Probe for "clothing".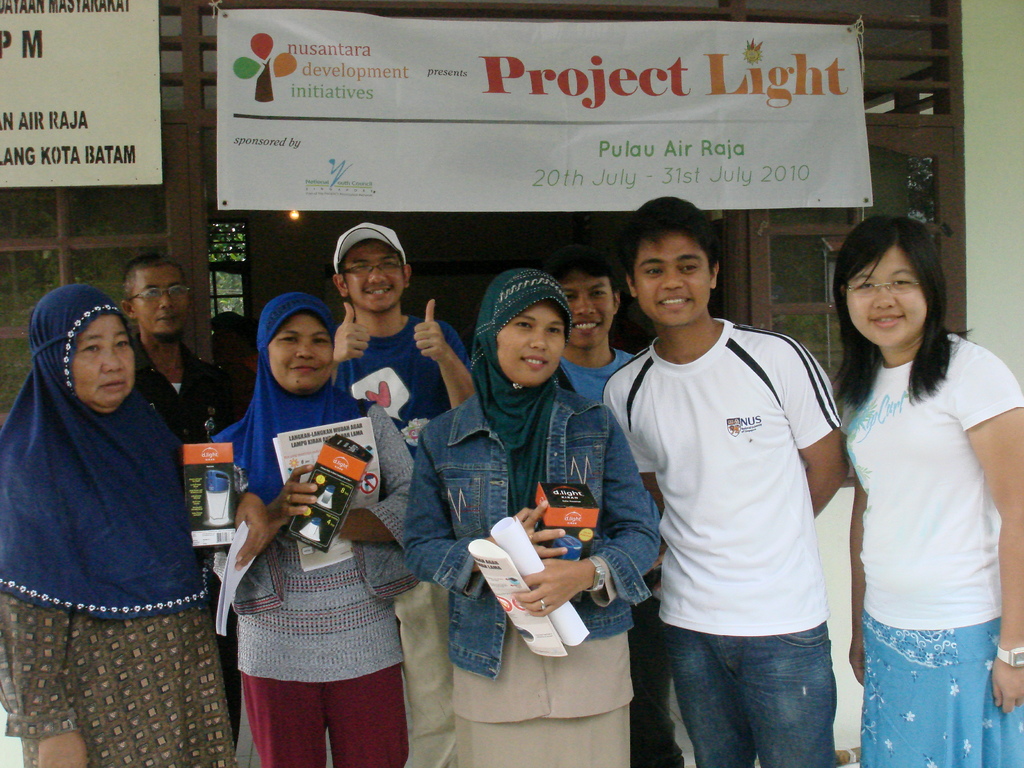
Probe result: (860, 613, 1023, 767).
